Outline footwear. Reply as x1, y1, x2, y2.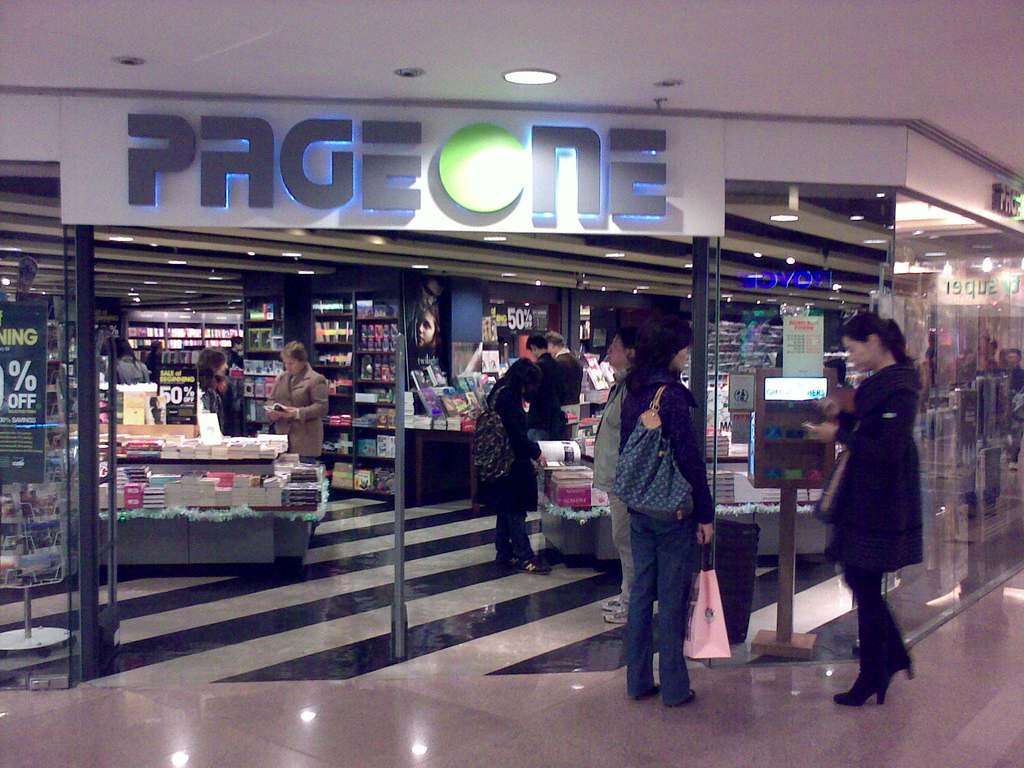
604, 598, 623, 609.
